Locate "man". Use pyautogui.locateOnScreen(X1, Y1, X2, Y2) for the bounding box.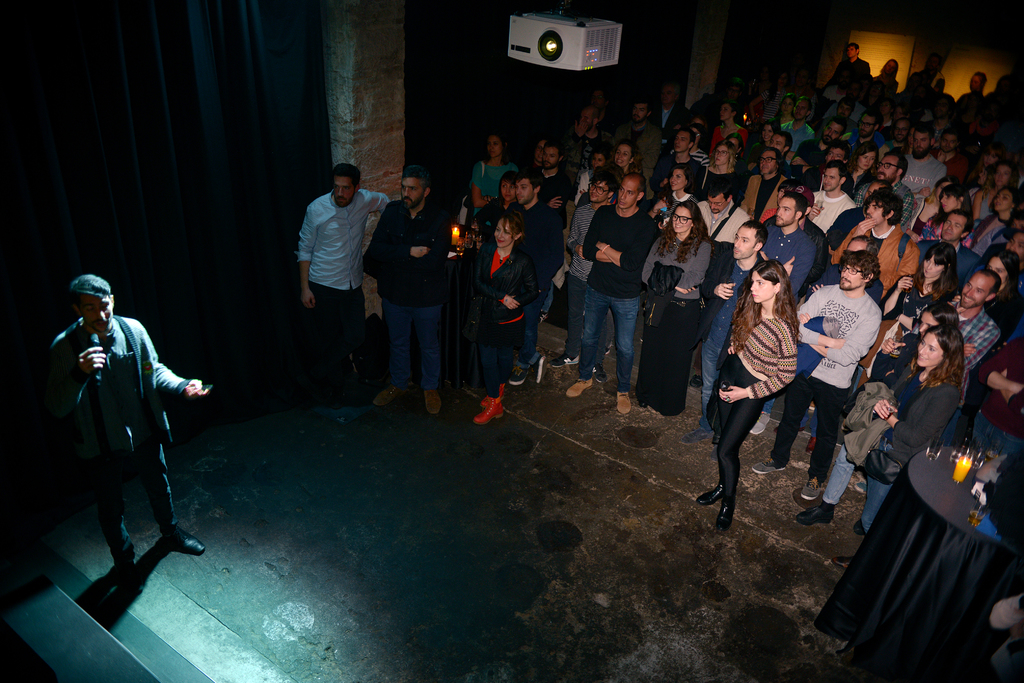
pyautogui.locateOnScreen(677, 219, 767, 464).
